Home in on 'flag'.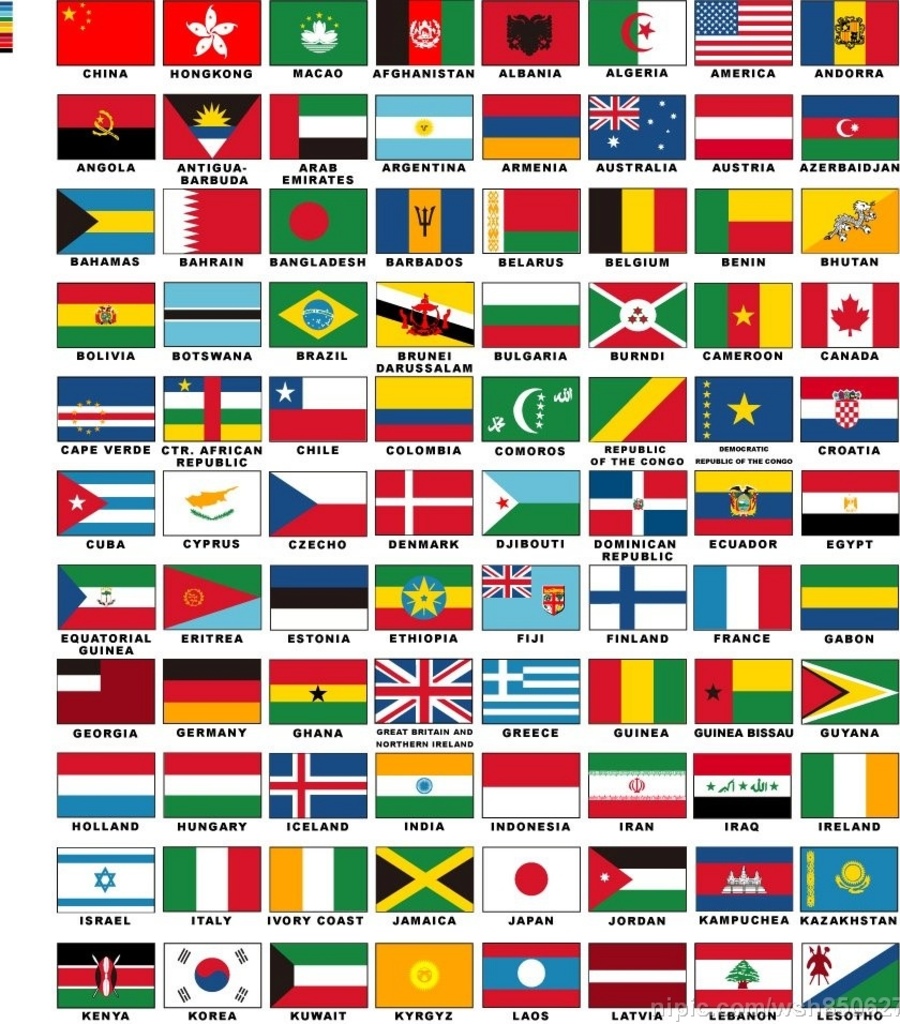
Homed in at Rect(265, 185, 370, 259).
